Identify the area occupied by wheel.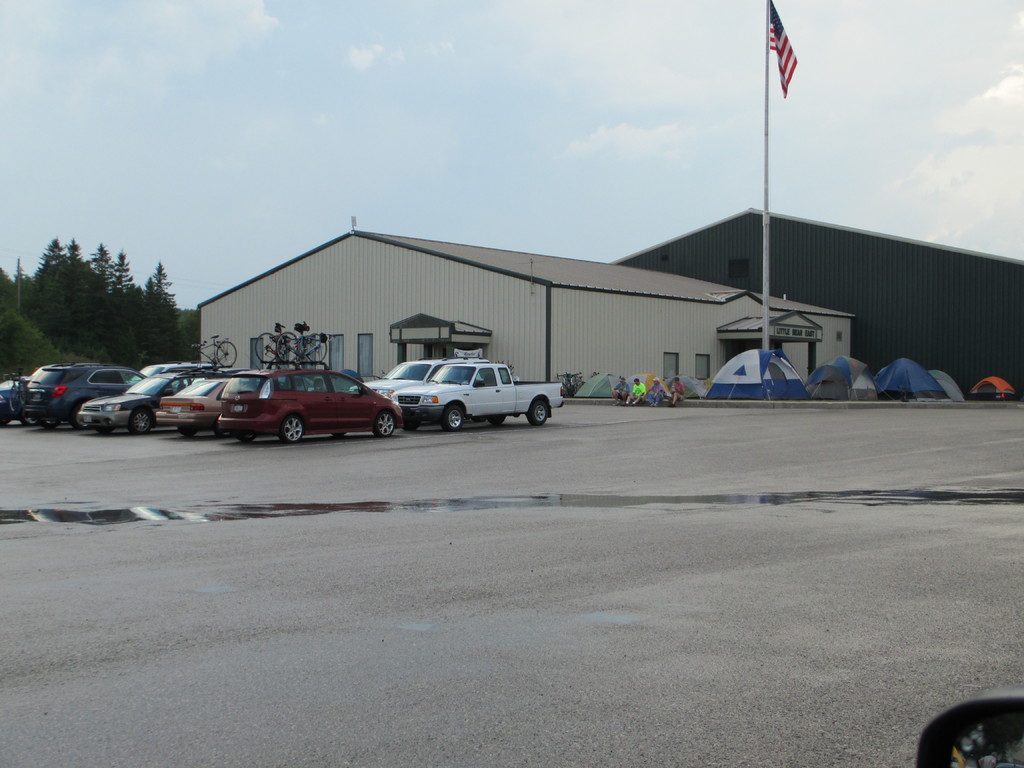
Area: detection(304, 331, 328, 362).
